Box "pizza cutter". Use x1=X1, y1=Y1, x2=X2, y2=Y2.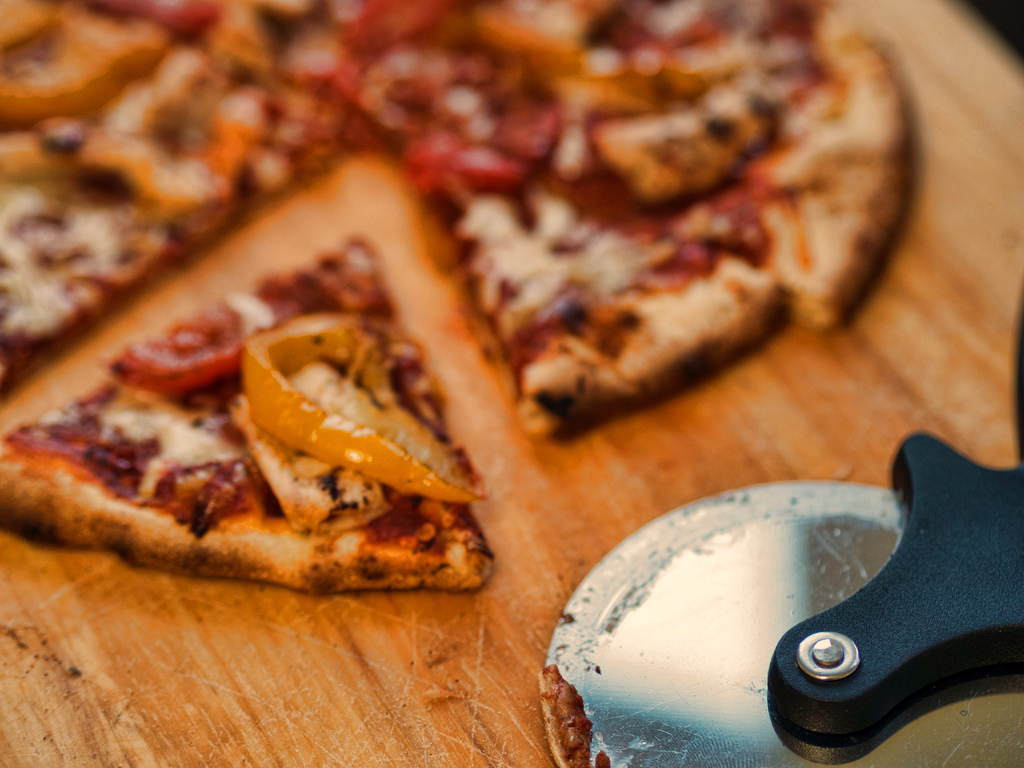
x1=543, y1=435, x2=1023, y2=767.
